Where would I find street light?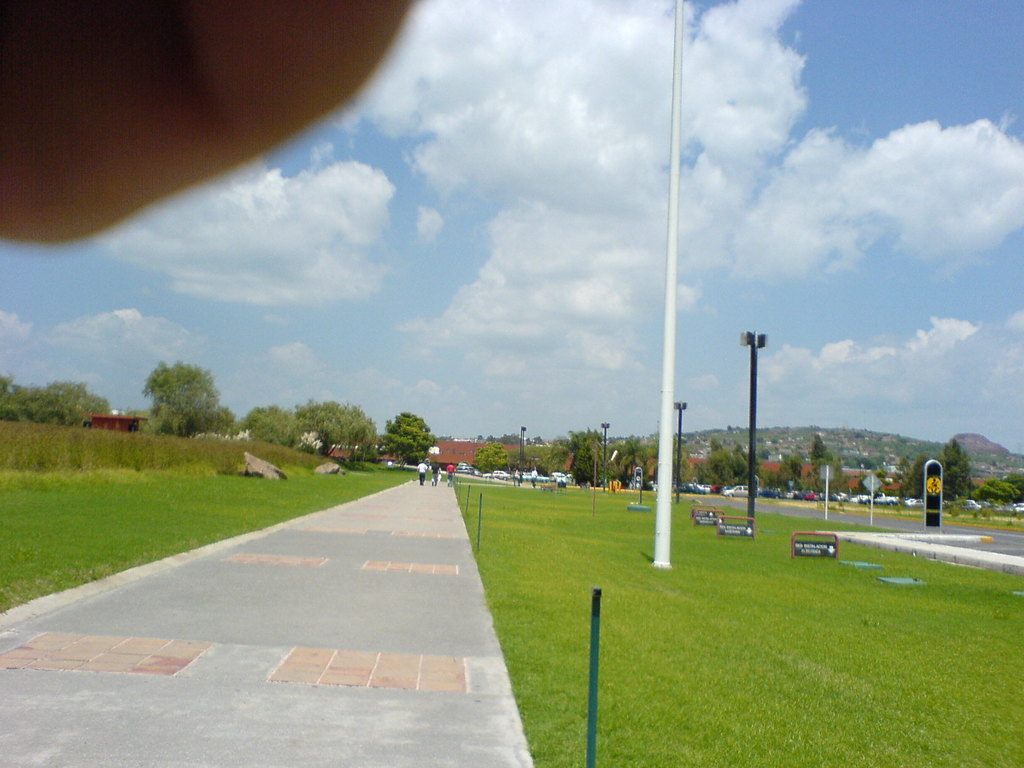
At 740,331,767,515.
